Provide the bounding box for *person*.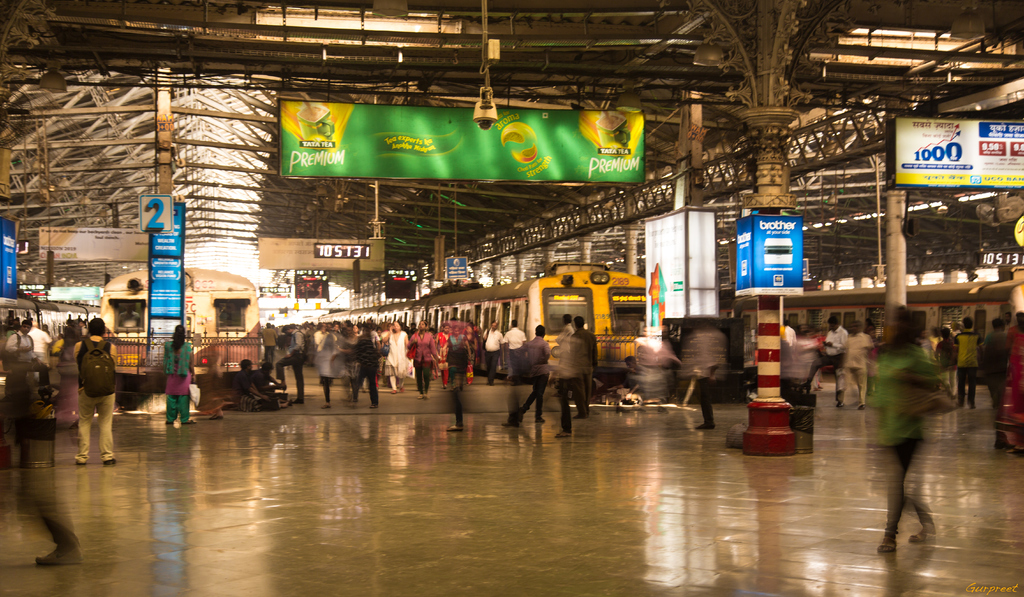
(x1=836, y1=320, x2=875, y2=421).
